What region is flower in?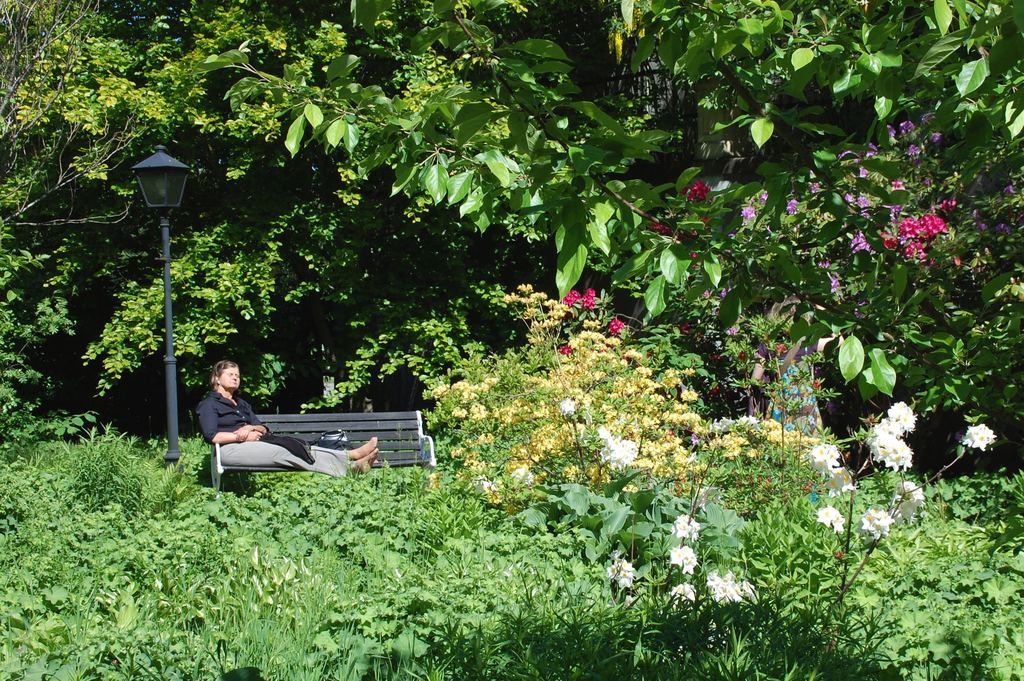
x1=740 y1=209 x2=757 y2=222.
